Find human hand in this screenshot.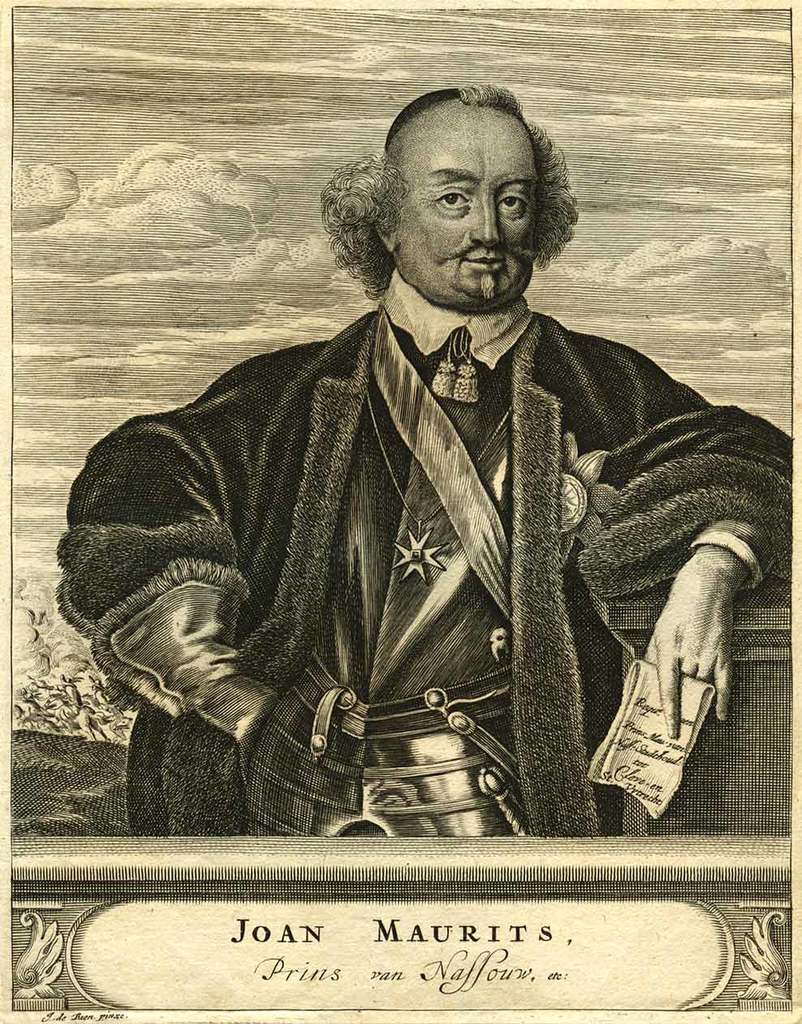
The bounding box for human hand is 640,566,734,739.
